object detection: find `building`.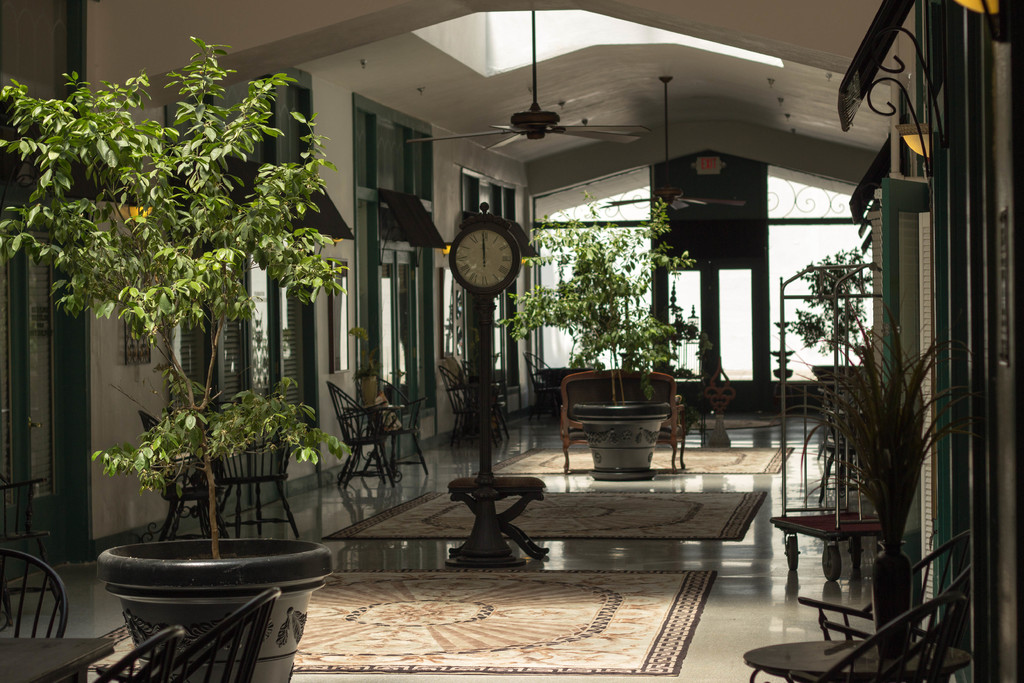
BBox(0, 0, 1023, 682).
